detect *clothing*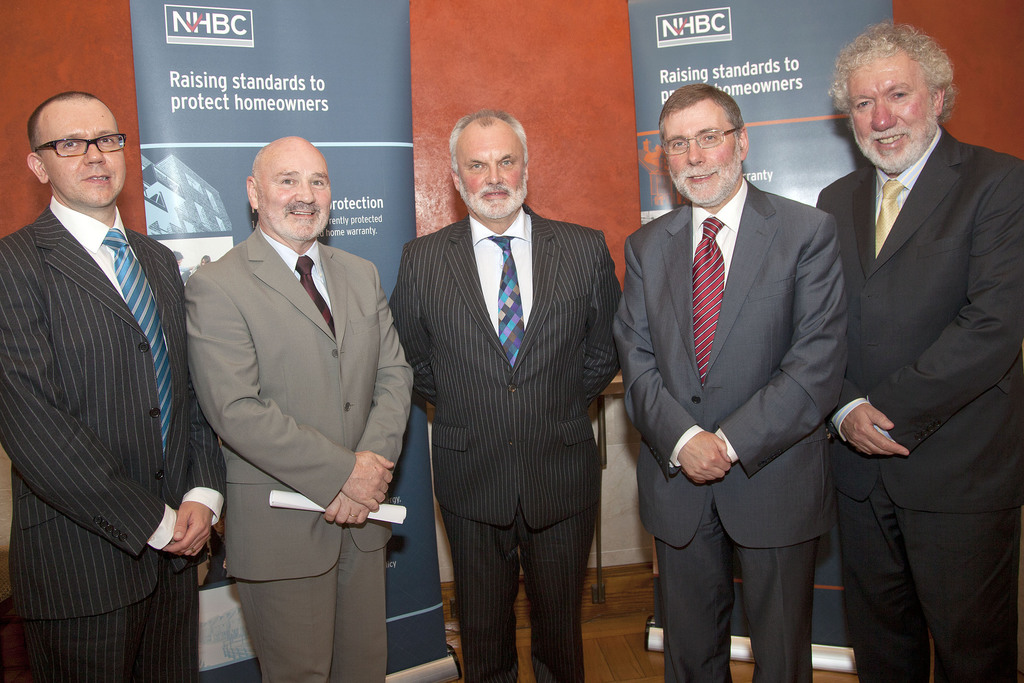
[6, 134, 208, 676]
